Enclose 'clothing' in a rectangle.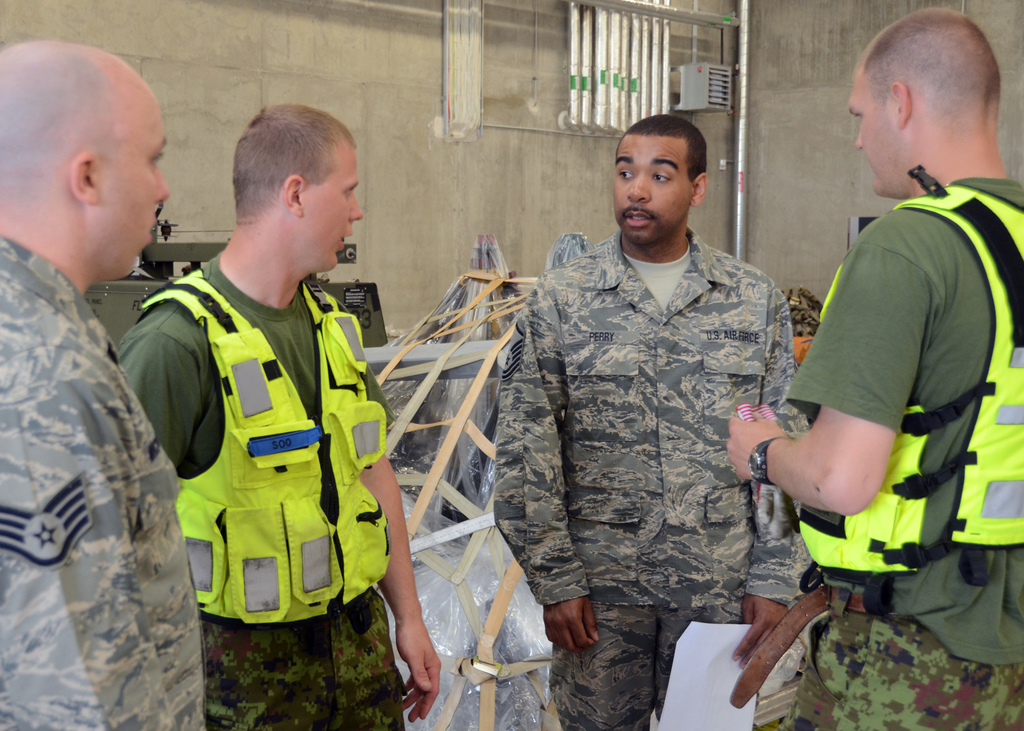
[116, 266, 408, 730].
